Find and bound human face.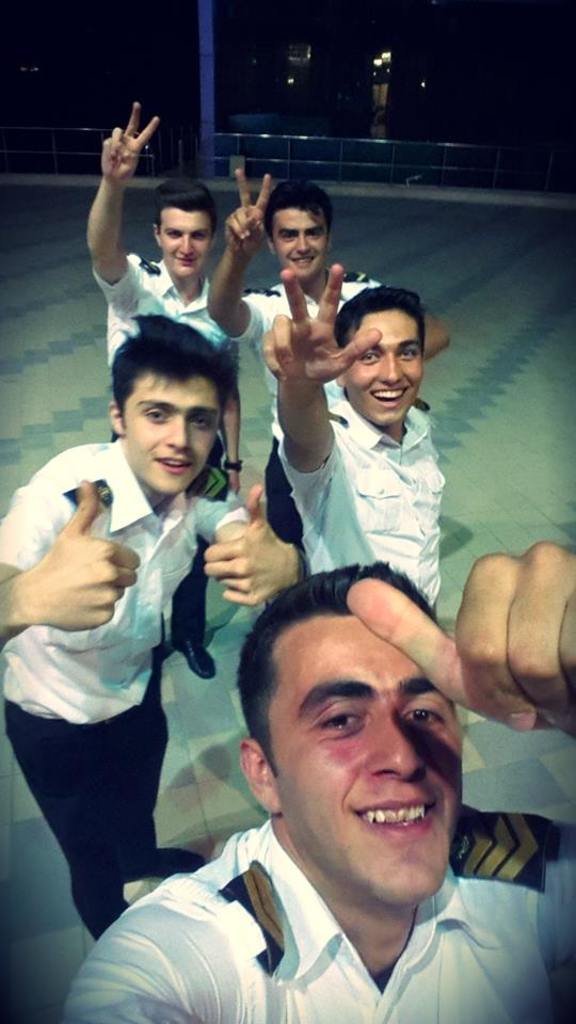
Bound: [left=251, top=590, right=466, bottom=898].
